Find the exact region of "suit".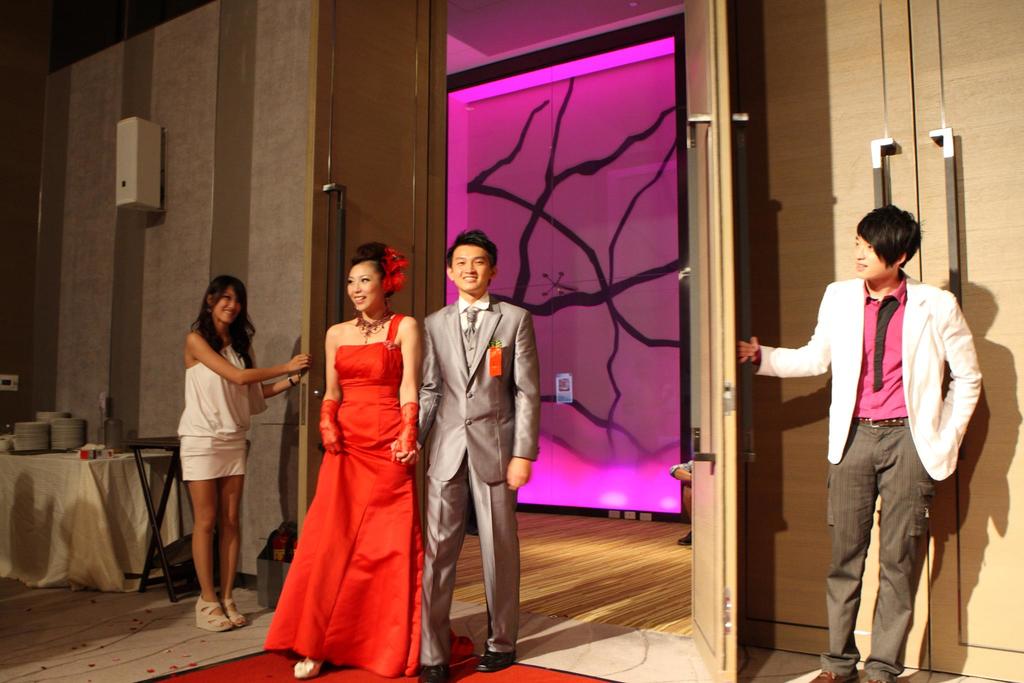
Exact region: l=415, t=234, r=531, b=677.
